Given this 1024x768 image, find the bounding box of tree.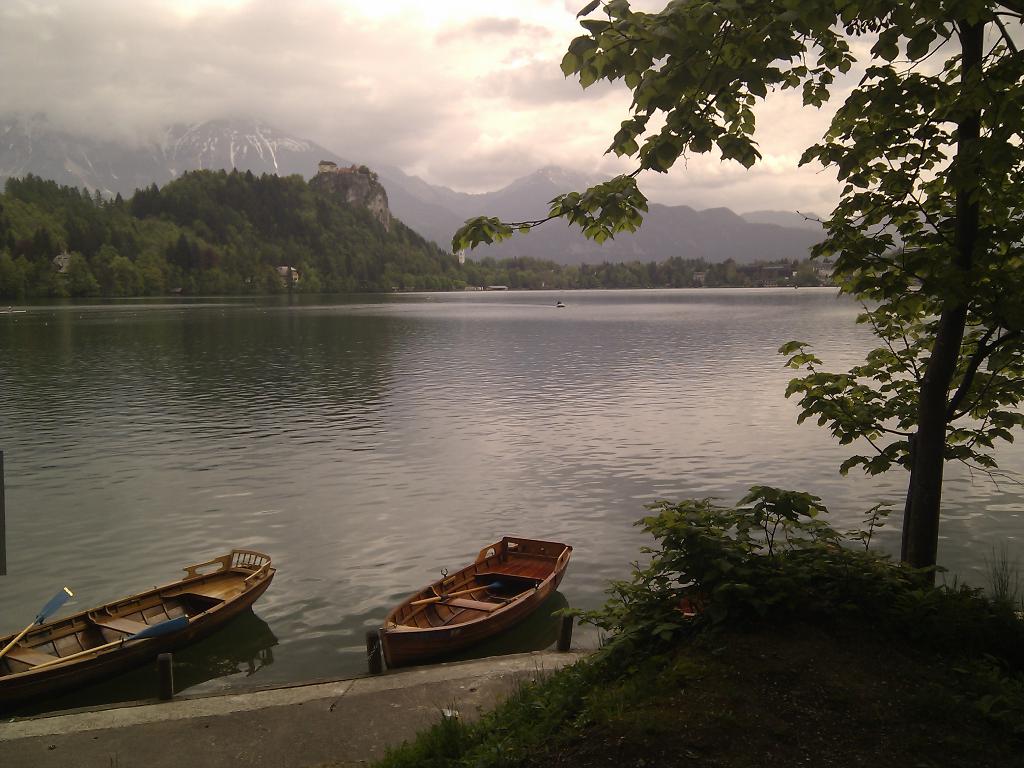
rect(775, 0, 1011, 600).
